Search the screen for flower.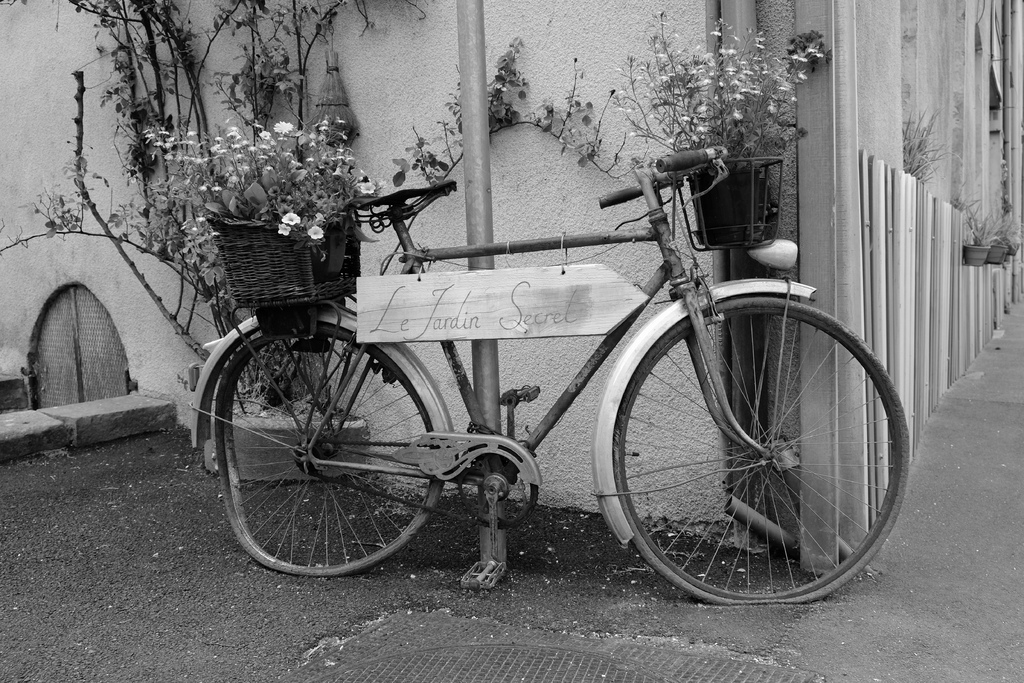
Found at 282:210:300:222.
